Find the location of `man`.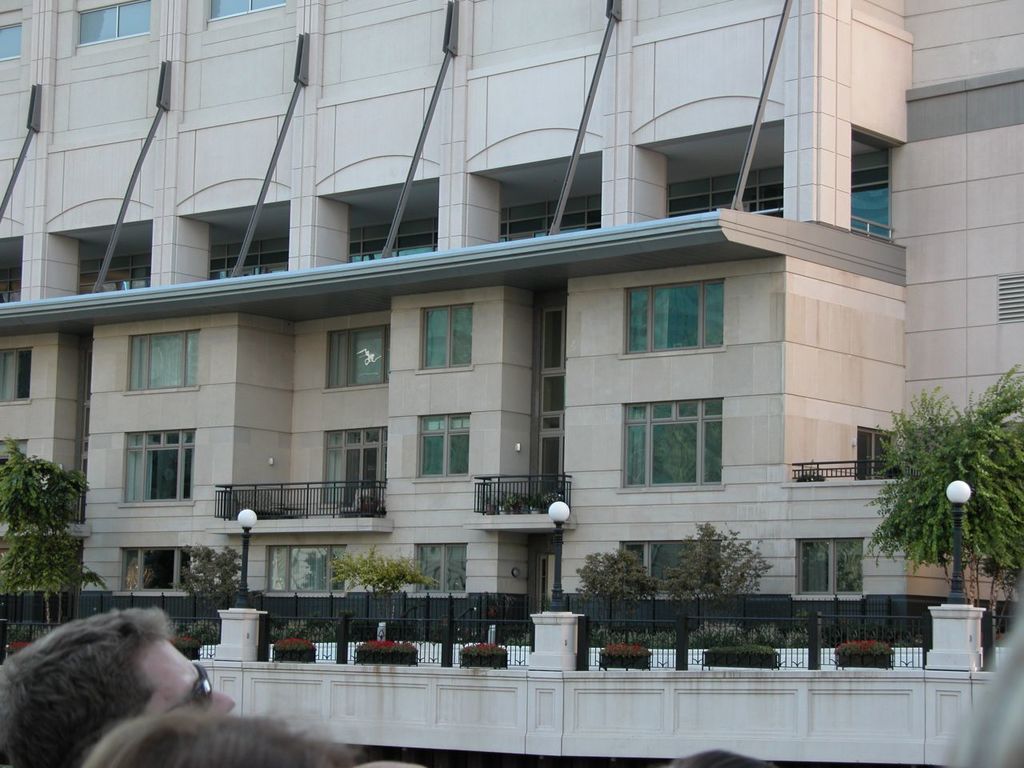
Location: 0:603:240:767.
